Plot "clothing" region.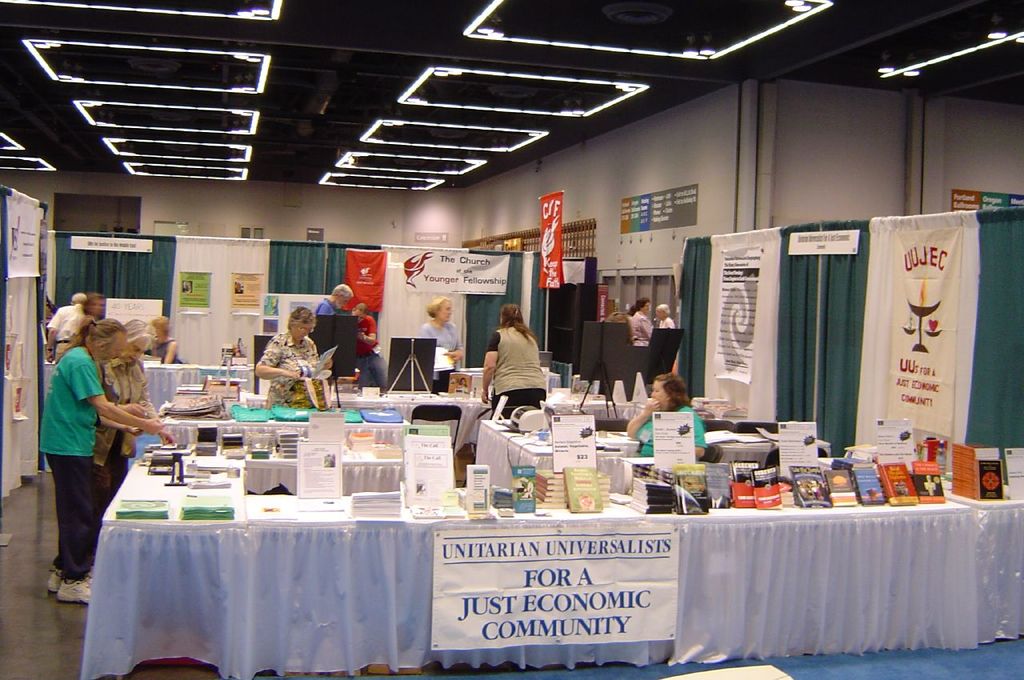
Plotted at (43, 453, 102, 582).
